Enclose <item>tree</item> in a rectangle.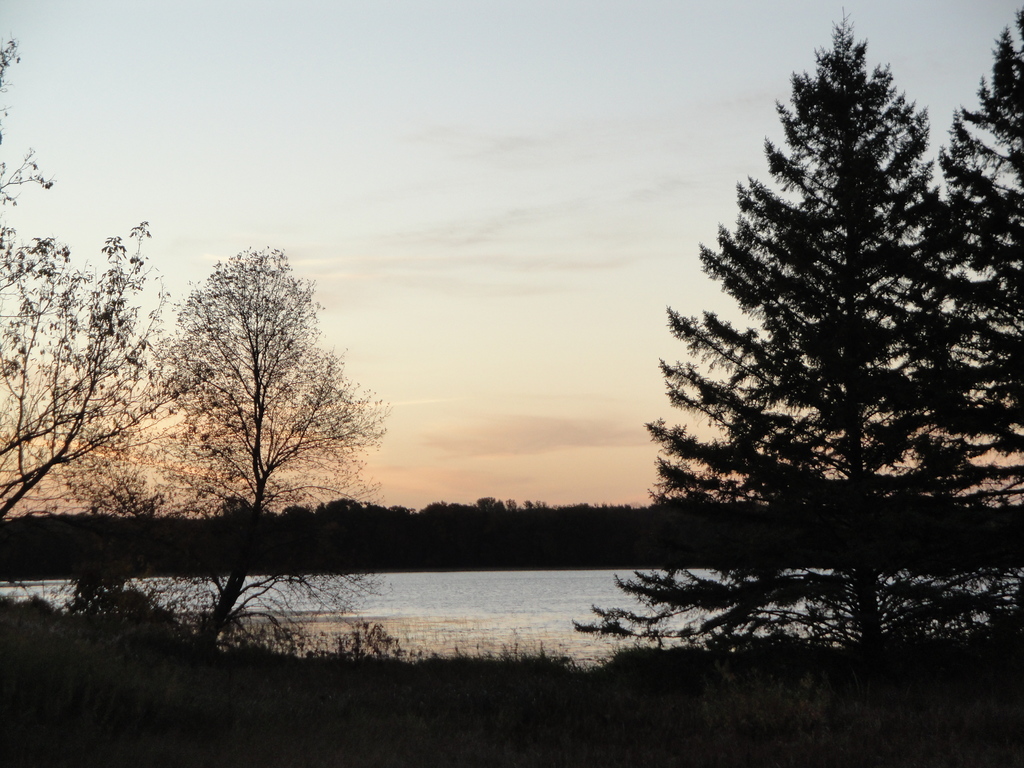
0/230/212/523.
